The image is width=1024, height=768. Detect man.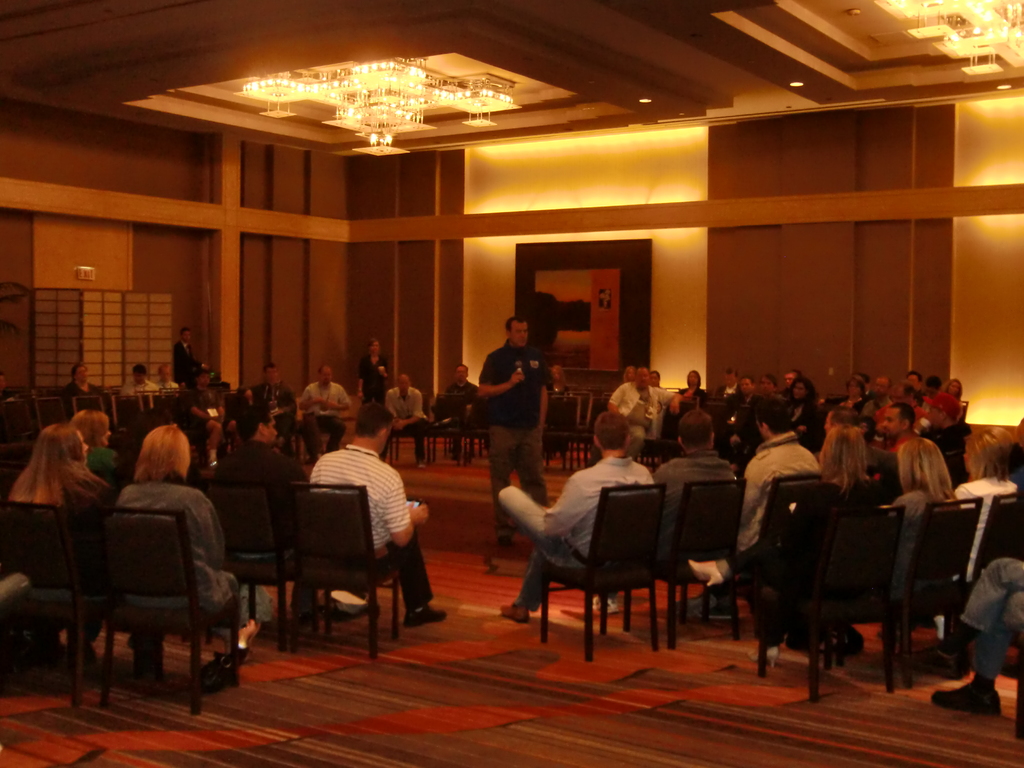
Detection: (244,361,298,452).
